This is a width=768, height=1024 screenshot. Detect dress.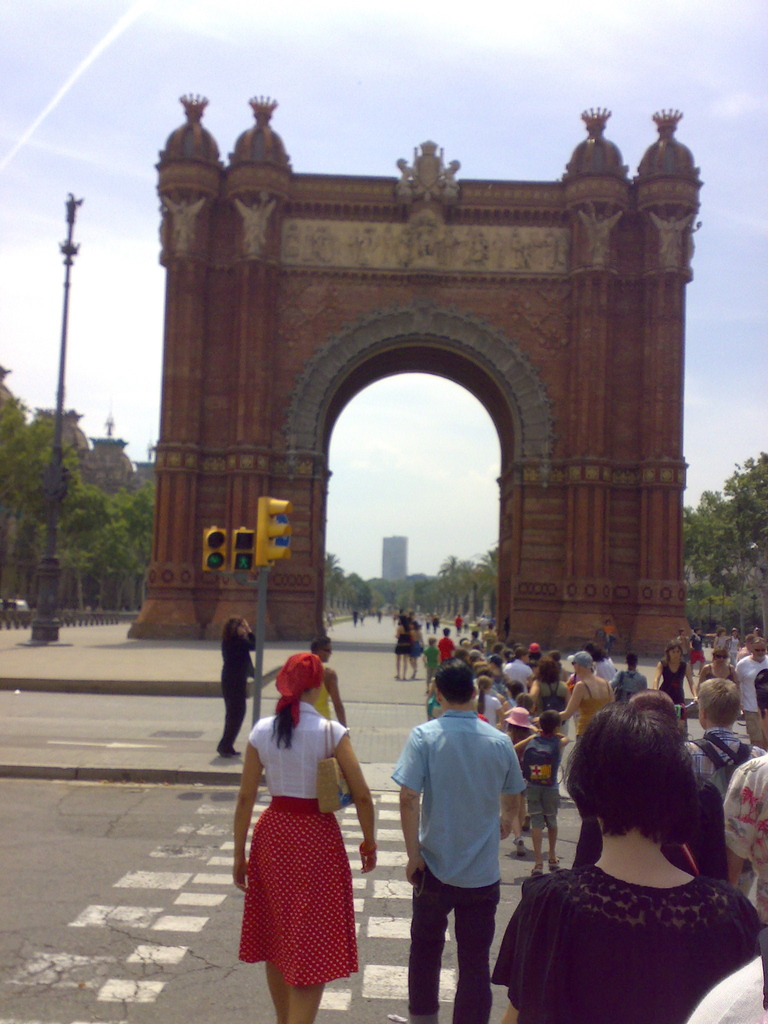
(left=410, top=629, right=422, bottom=659).
